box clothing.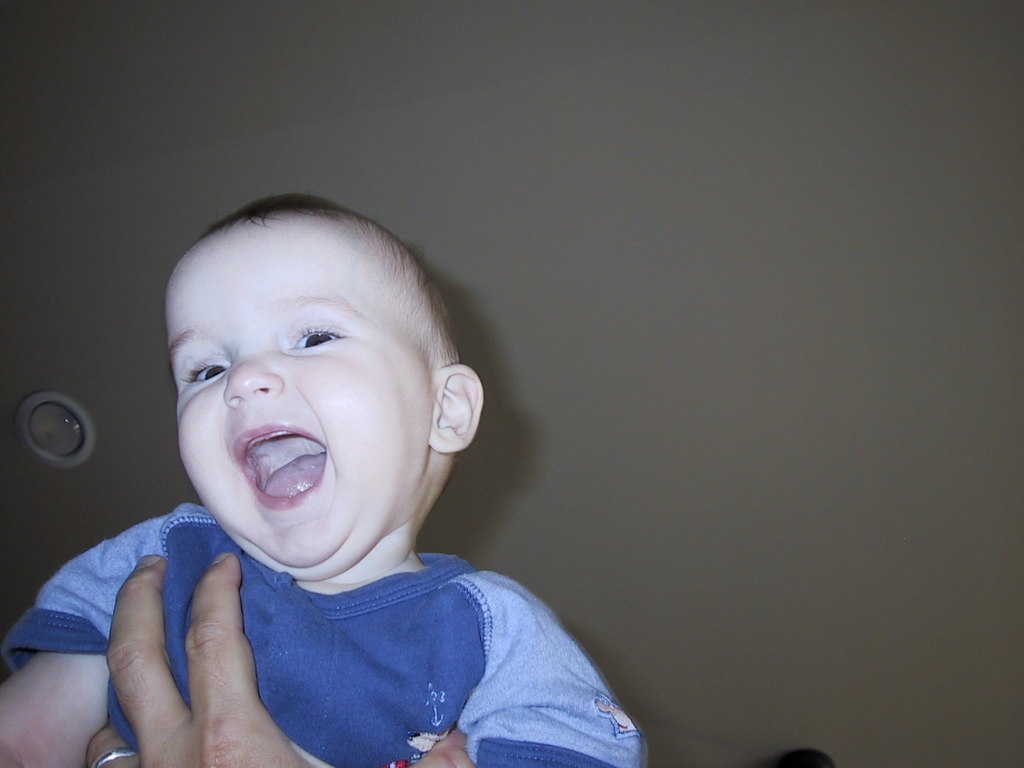
116,486,648,762.
